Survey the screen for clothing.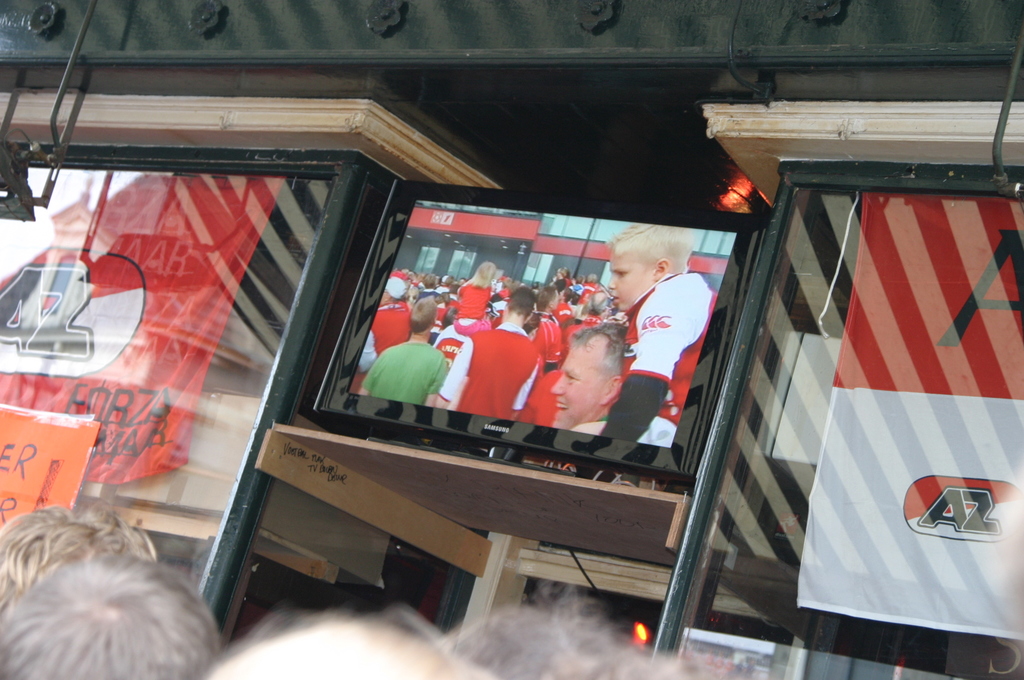
Survey found: (left=447, top=321, right=533, bottom=418).
